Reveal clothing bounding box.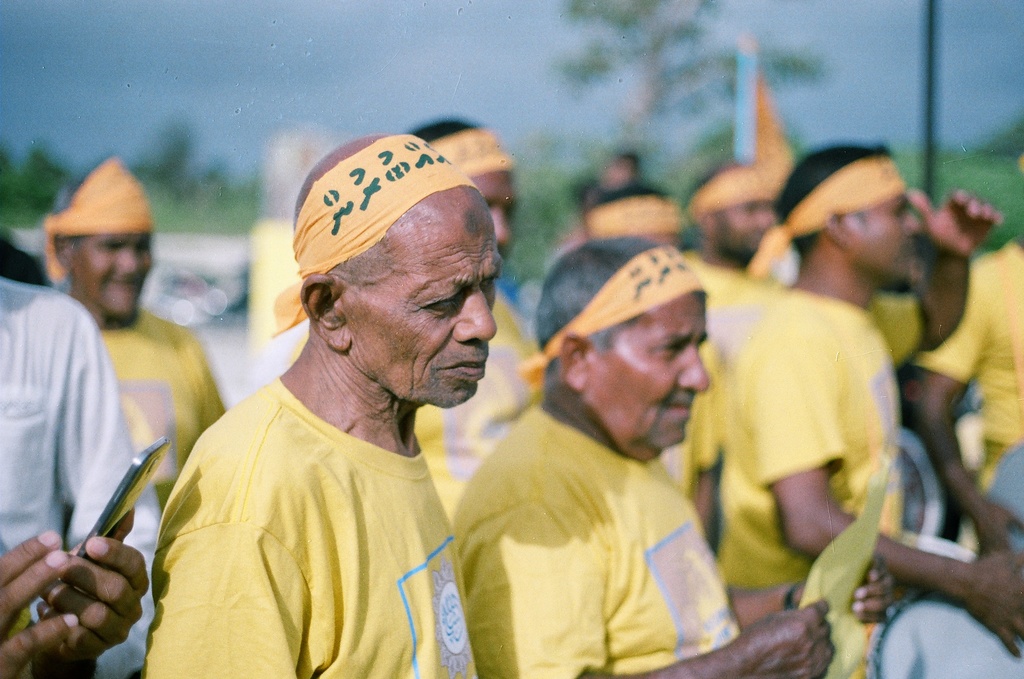
Revealed: region(0, 265, 168, 678).
